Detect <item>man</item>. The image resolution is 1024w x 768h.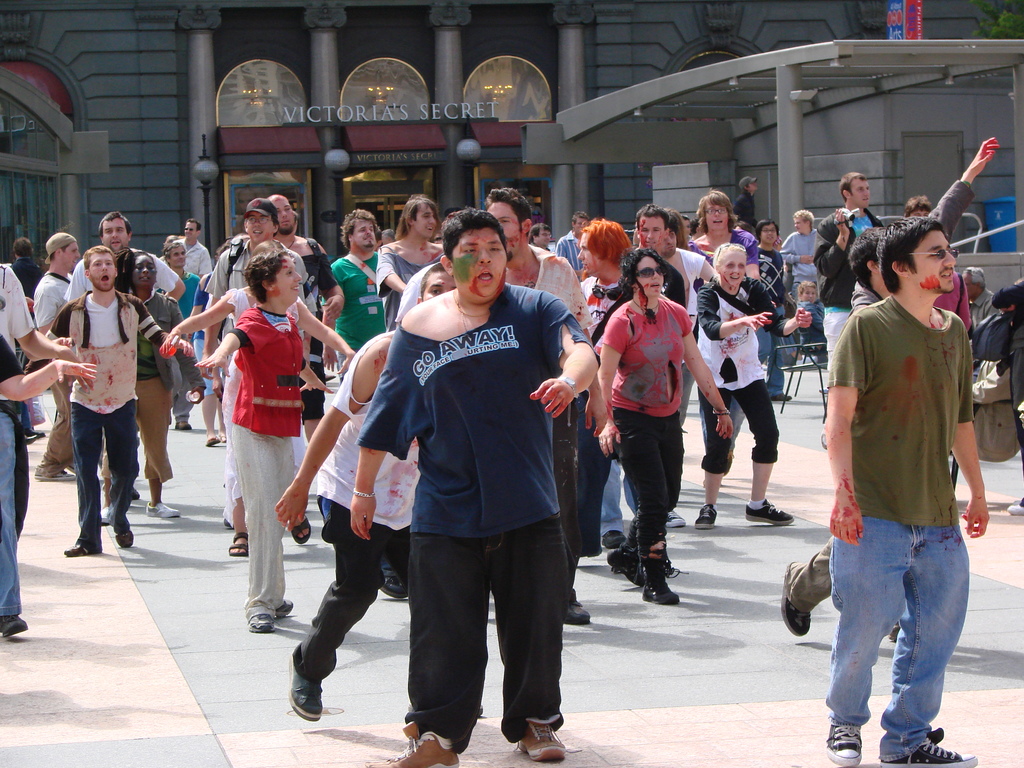
x1=29, y1=228, x2=96, y2=478.
